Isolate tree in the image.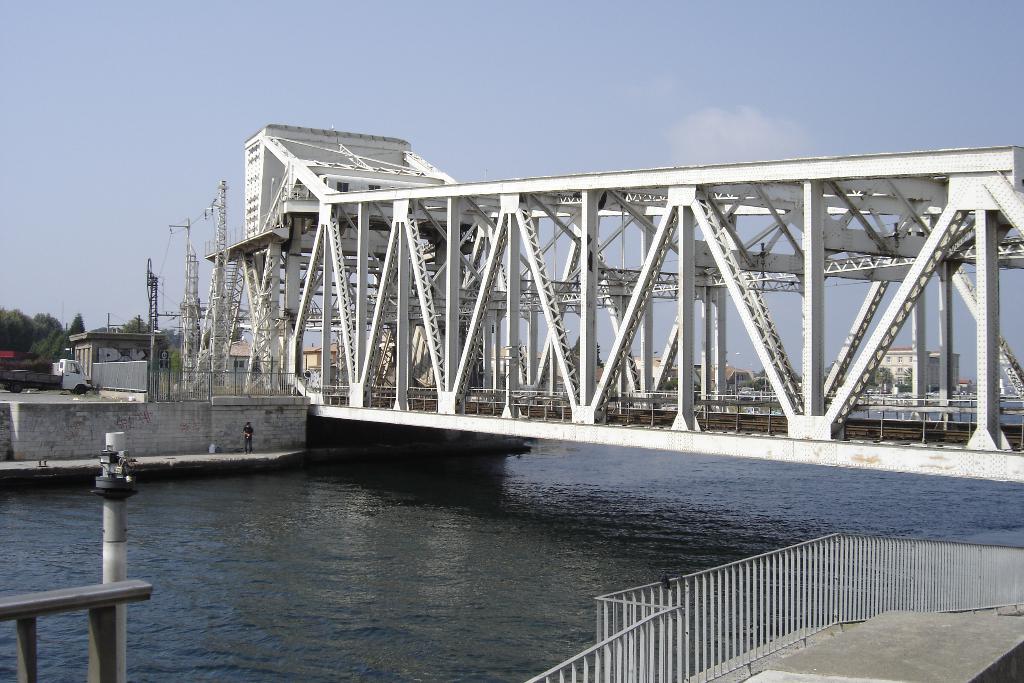
Isolated region: (left=6, top=303, right=66, bottom=377).
